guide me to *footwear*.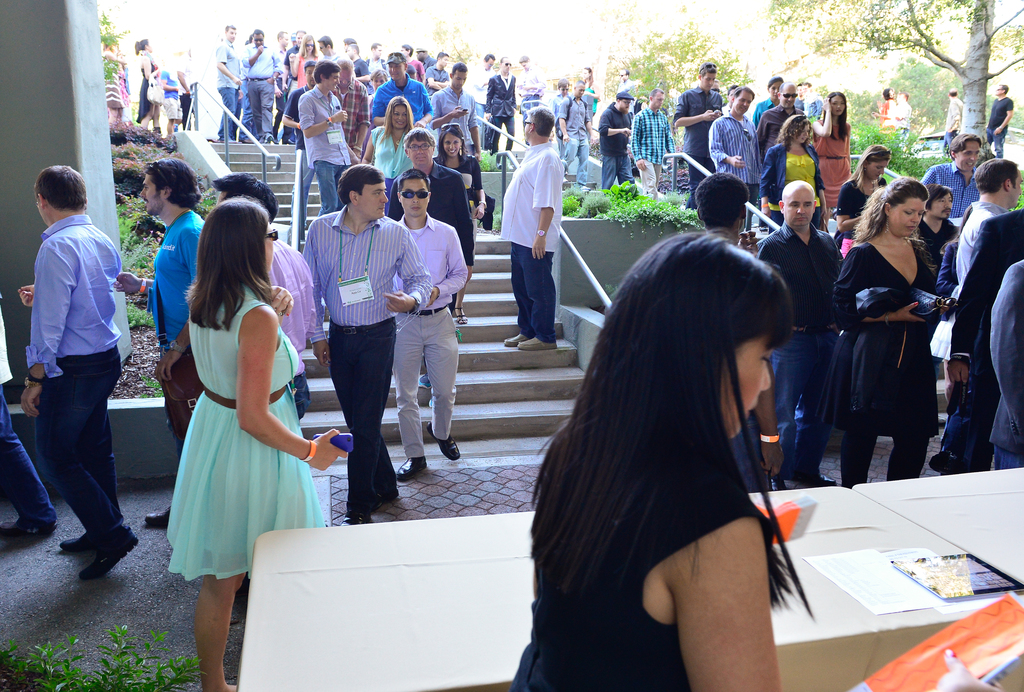
Guidance: <box>399,456,430,482</box>.
